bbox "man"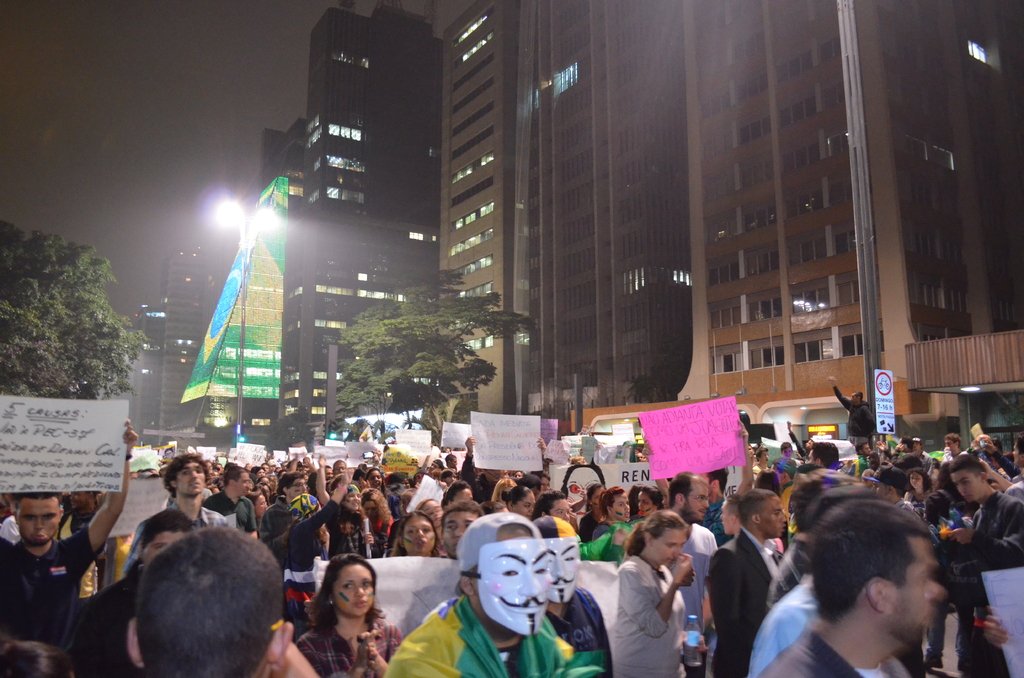
crop(712, 491, 788, 677)
